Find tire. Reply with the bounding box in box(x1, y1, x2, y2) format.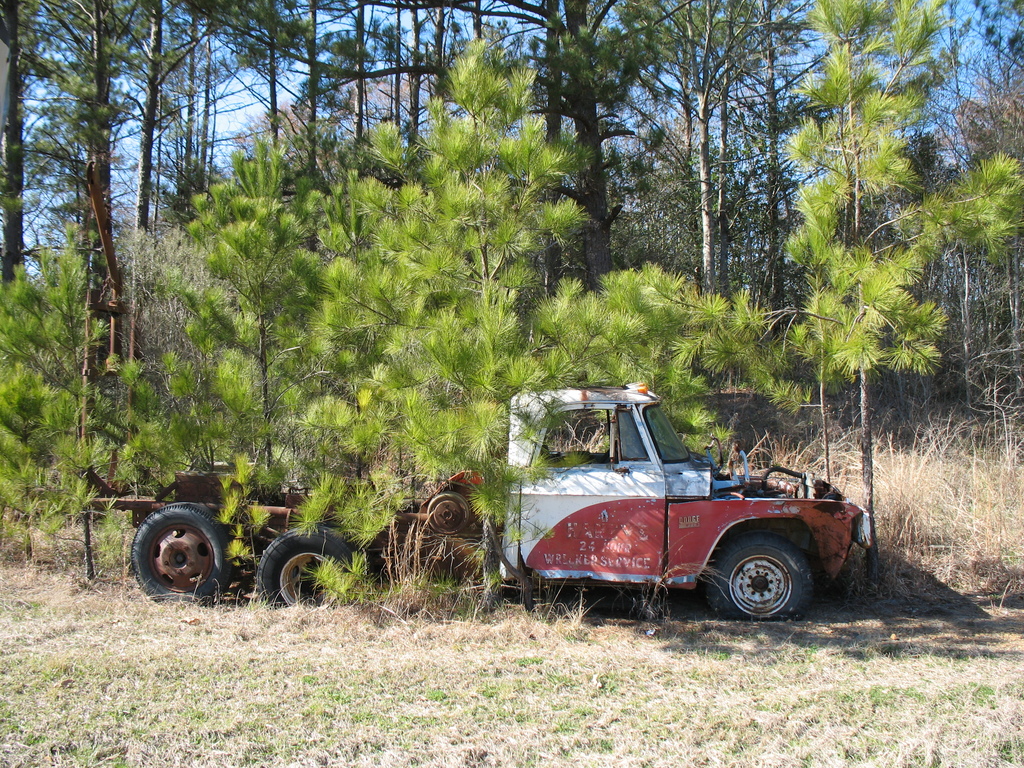
box(265, 519, 374, 611).
